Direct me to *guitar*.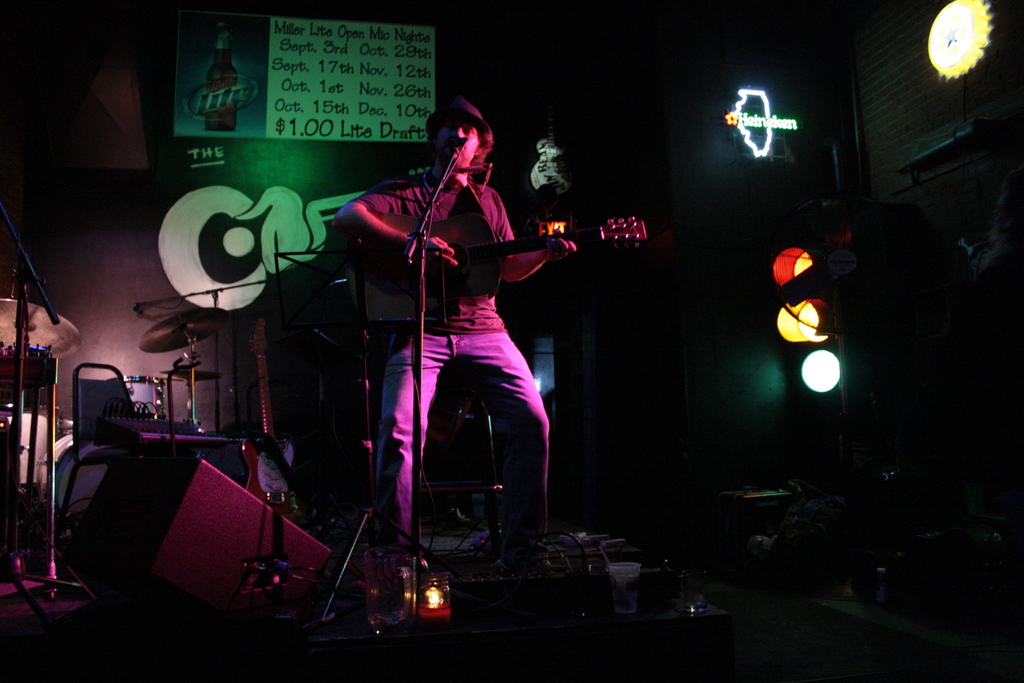
Direction: 368/188/651/314.
